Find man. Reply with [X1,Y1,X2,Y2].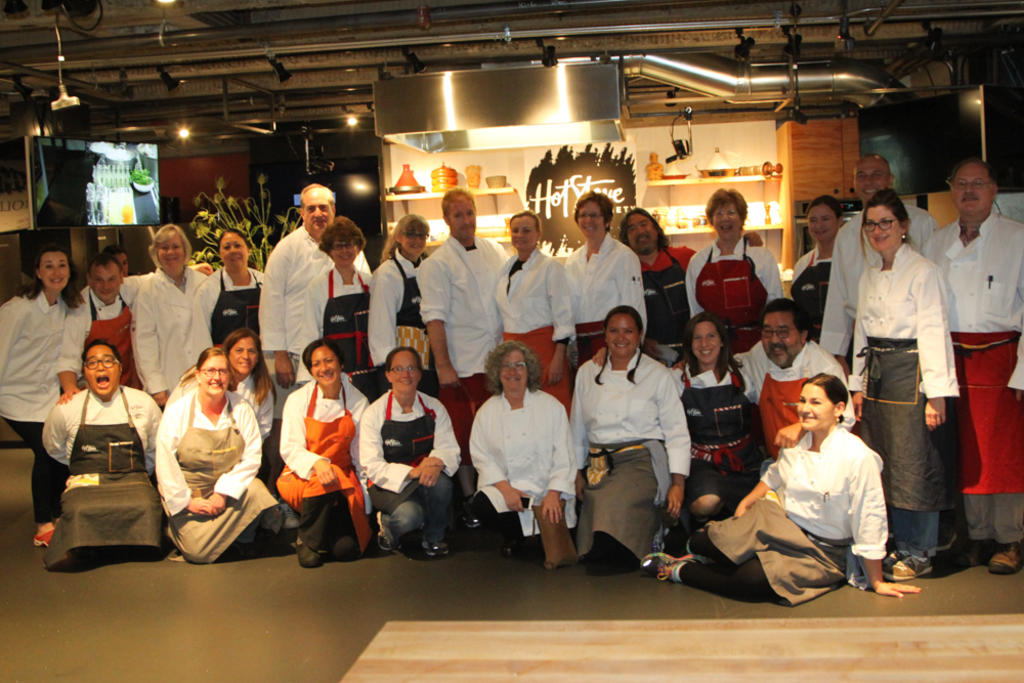
[258,179,374,419].
